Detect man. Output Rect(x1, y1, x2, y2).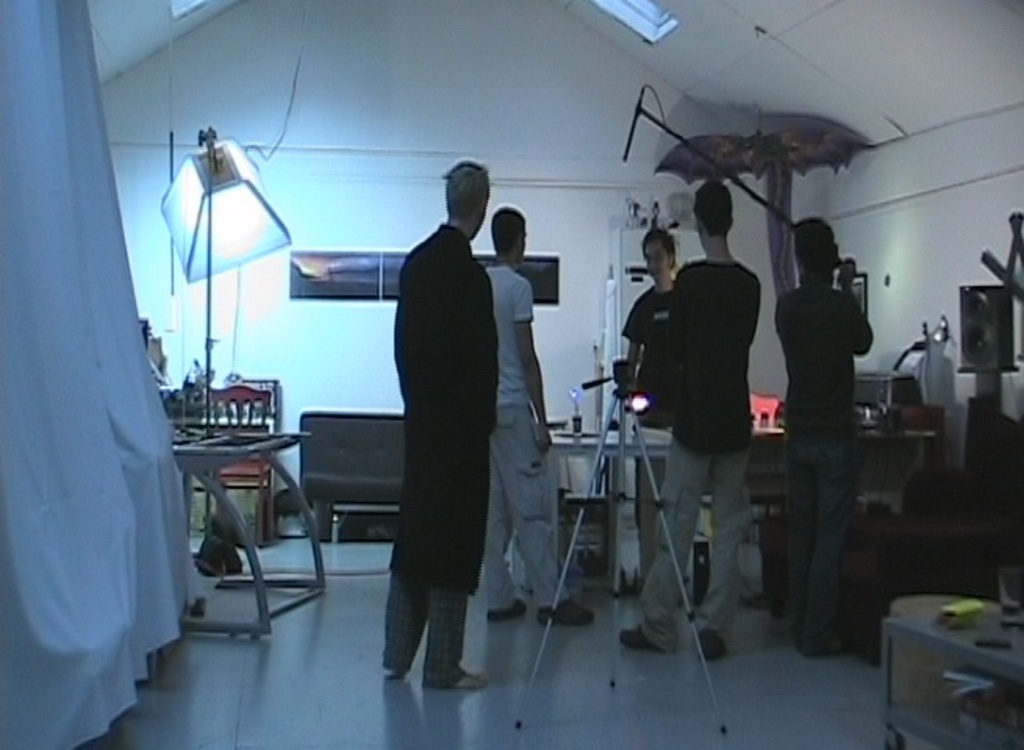
Rect(613, 169, 764, 664).
